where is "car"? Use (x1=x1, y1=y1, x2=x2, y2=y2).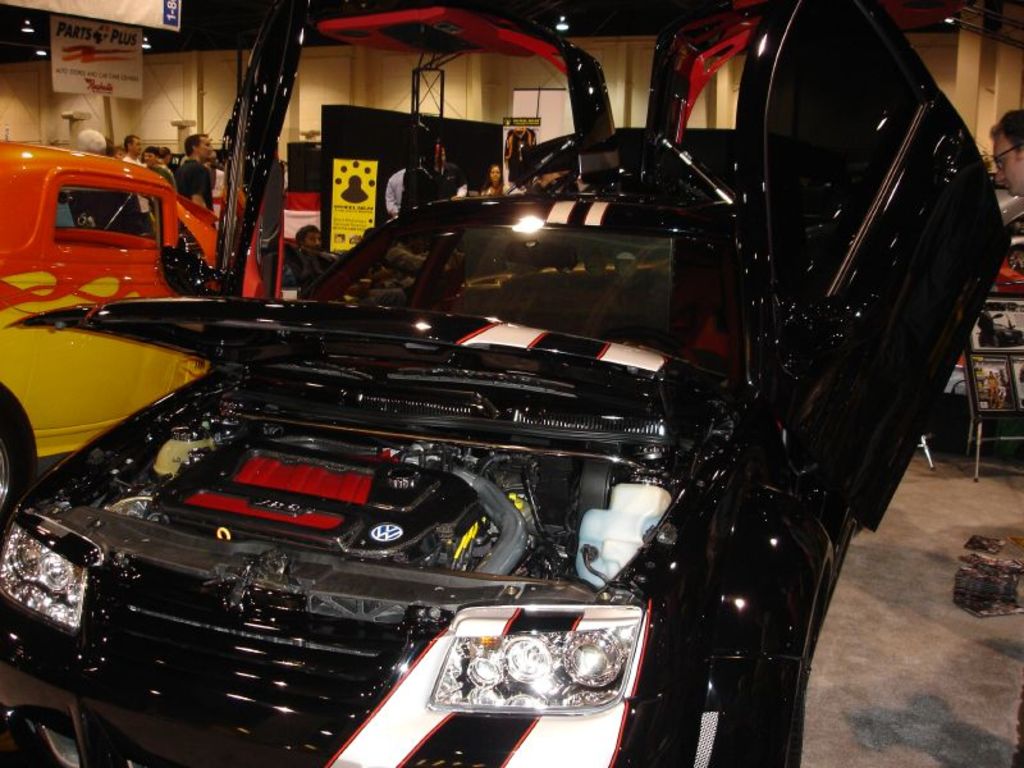
(x1=0, y1=143, x2=220, y2=329).
